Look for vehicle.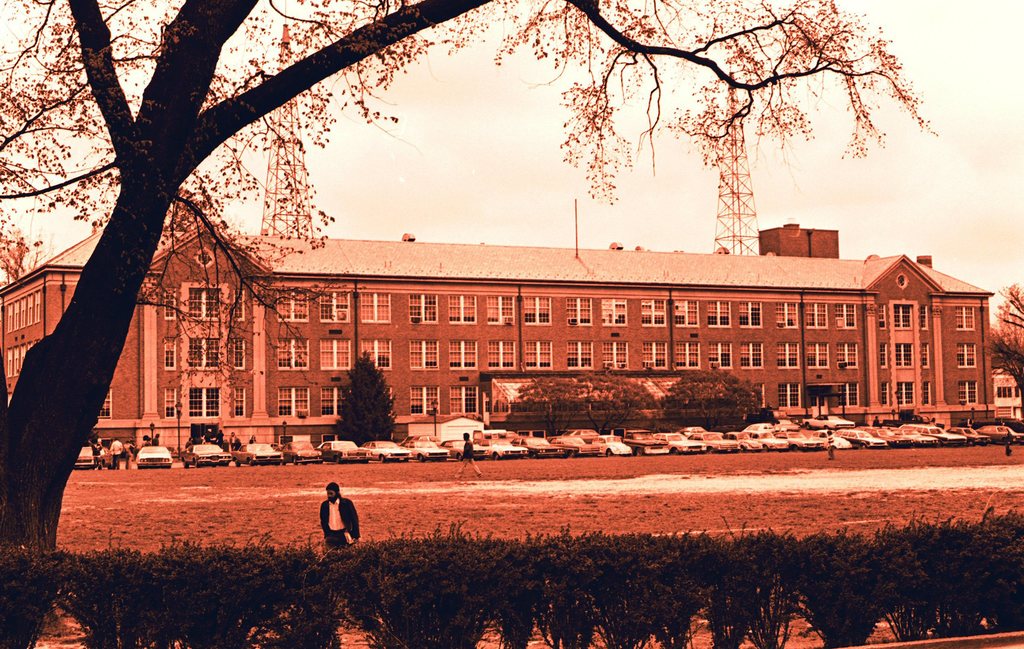
Found: bbox(622, 435, 666, 456).
